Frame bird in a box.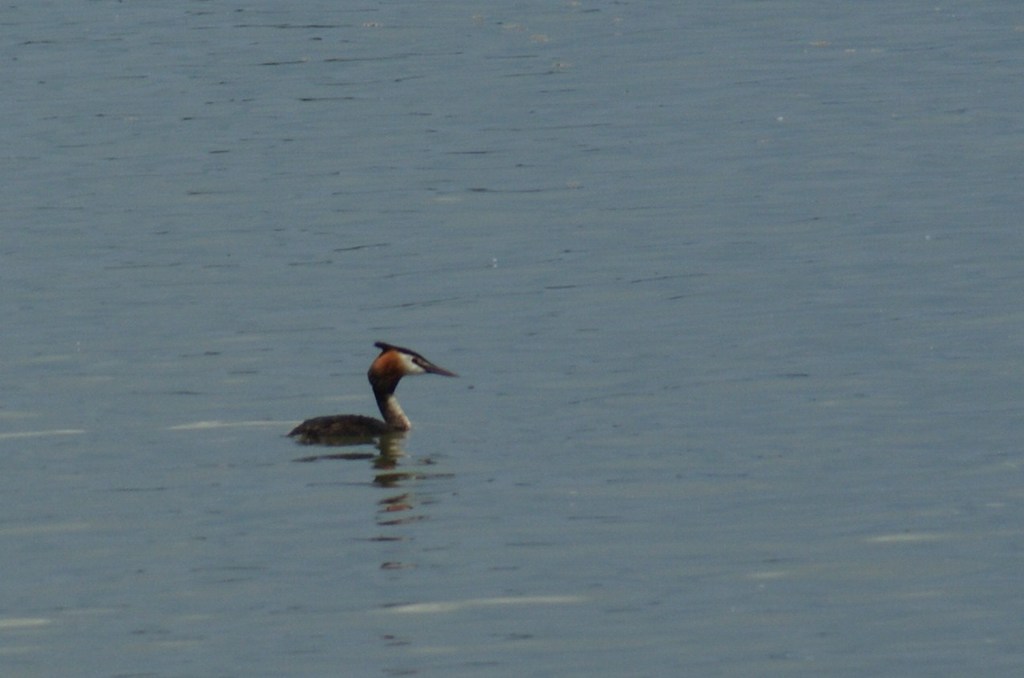
box=[279, 339, 466, 450].
